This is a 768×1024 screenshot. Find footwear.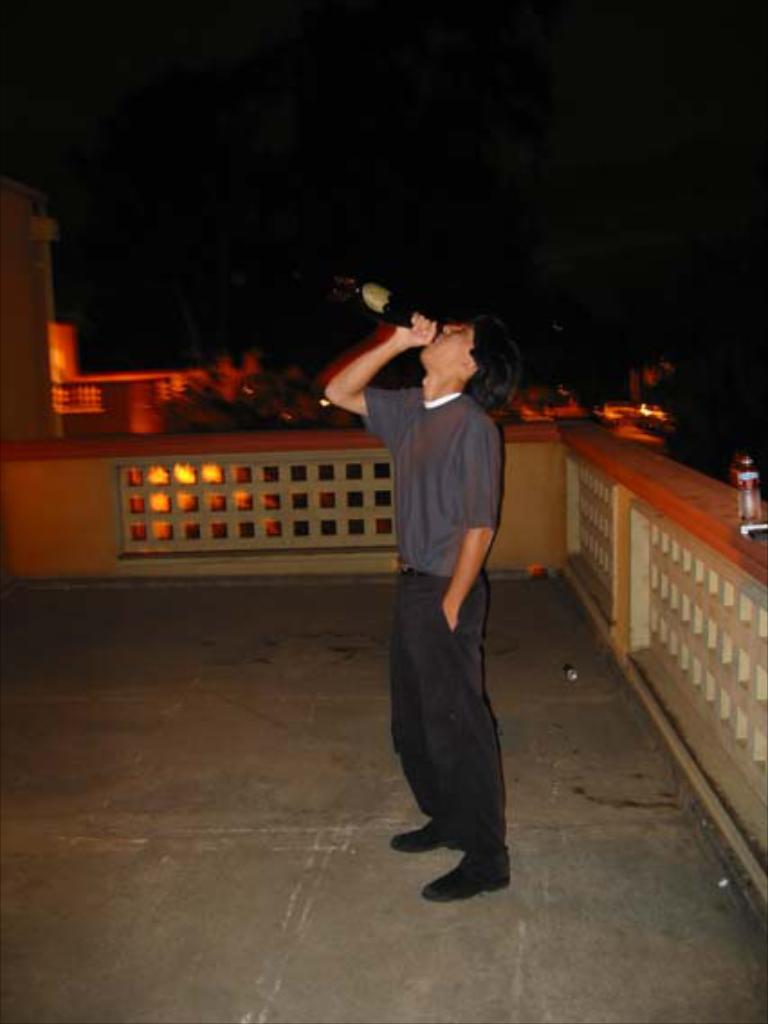
Bounding box: crop(389, 815, 460, 856).
